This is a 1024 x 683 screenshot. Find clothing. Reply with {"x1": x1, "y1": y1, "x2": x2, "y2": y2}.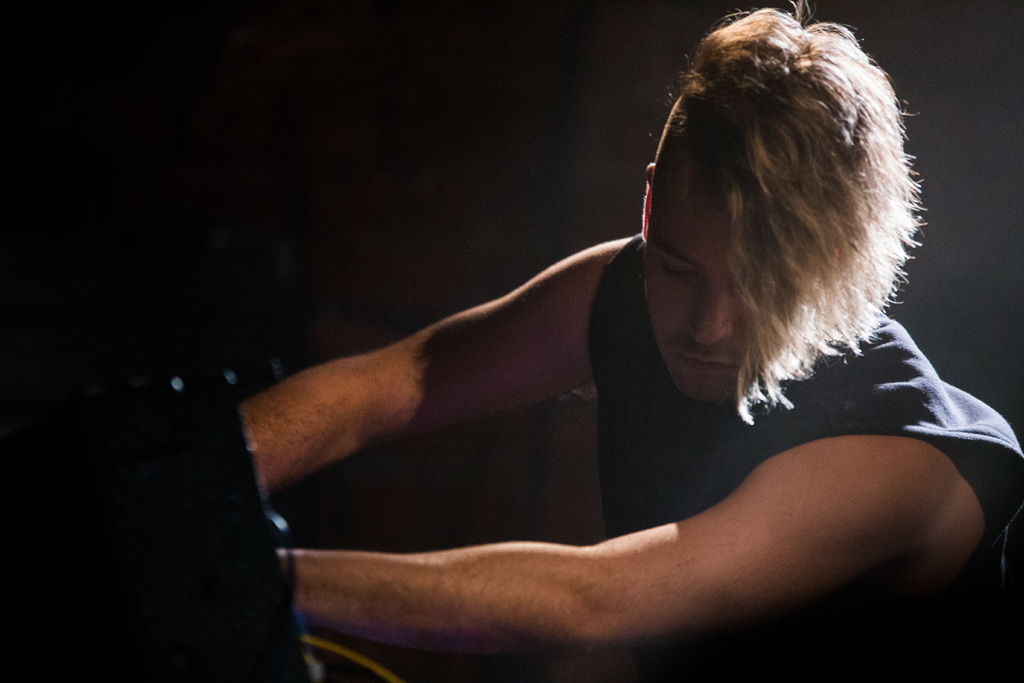
{"x1": 586, "y1": 306, "x2": 1023, "y2": 682}.
